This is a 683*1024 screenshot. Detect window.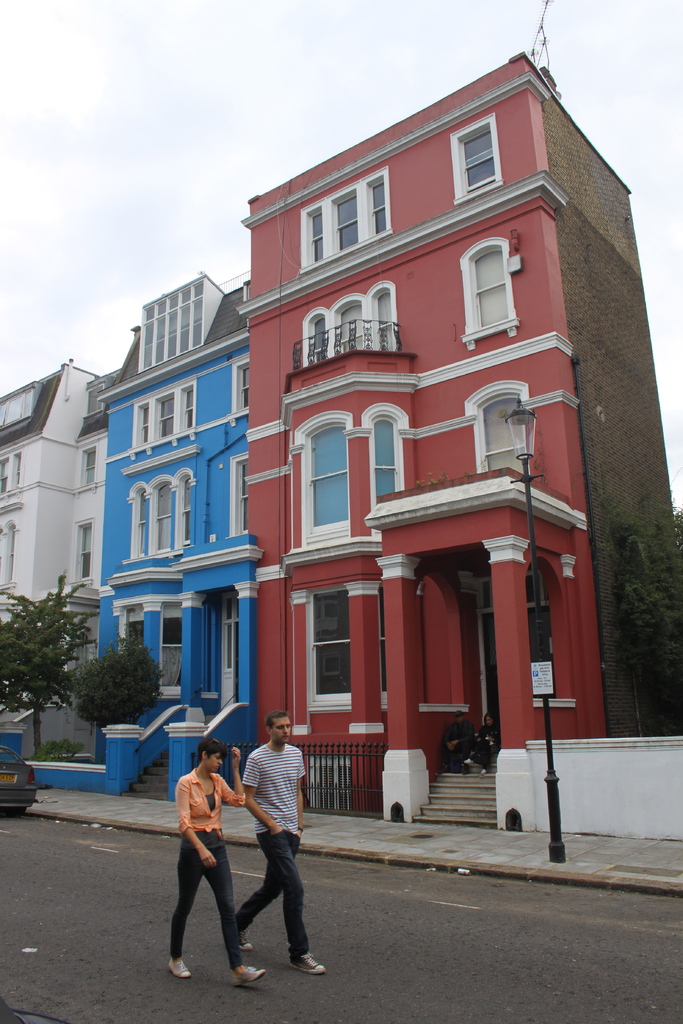
x1=479 y1=392 x2=528 y2=476.
